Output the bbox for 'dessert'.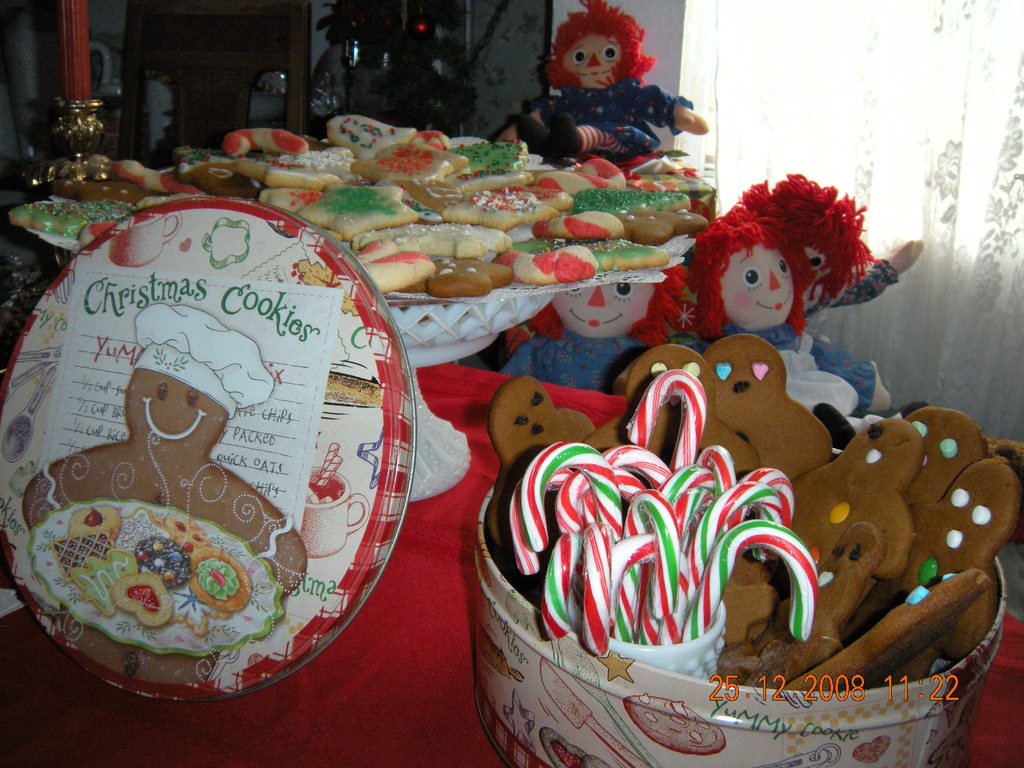
(334,109,408,156).
